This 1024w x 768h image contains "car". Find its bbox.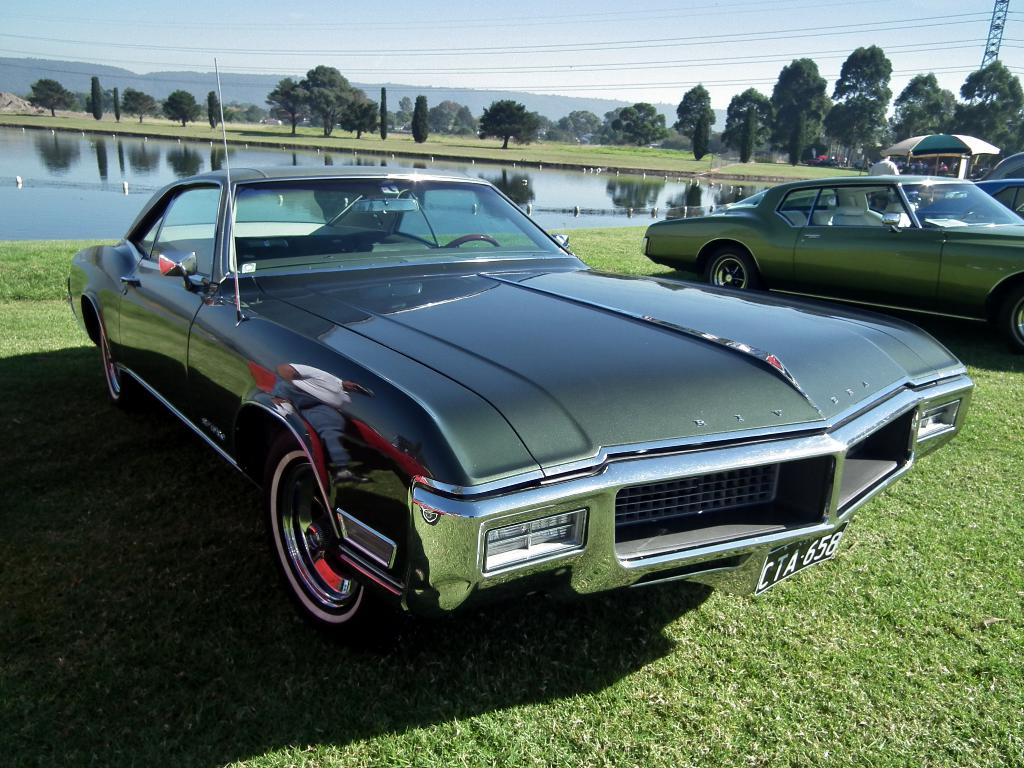
select_region(67, 61, 973, 645).
